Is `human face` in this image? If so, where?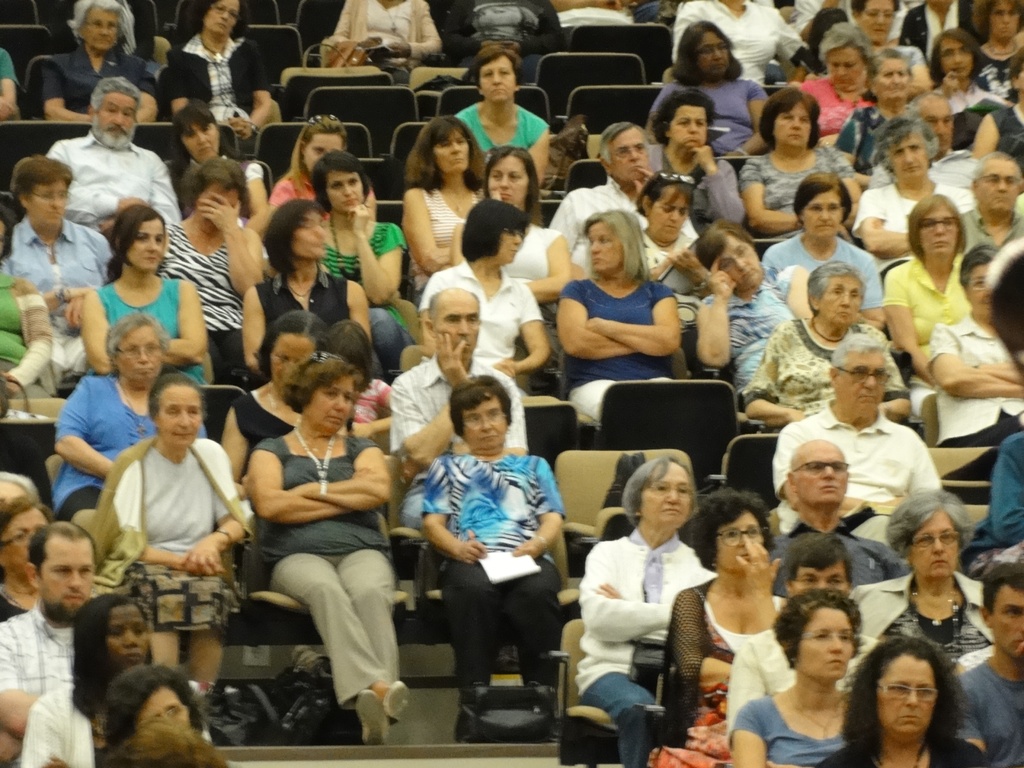
Yes, at left=795, top=442, right=849, bottom=508.
